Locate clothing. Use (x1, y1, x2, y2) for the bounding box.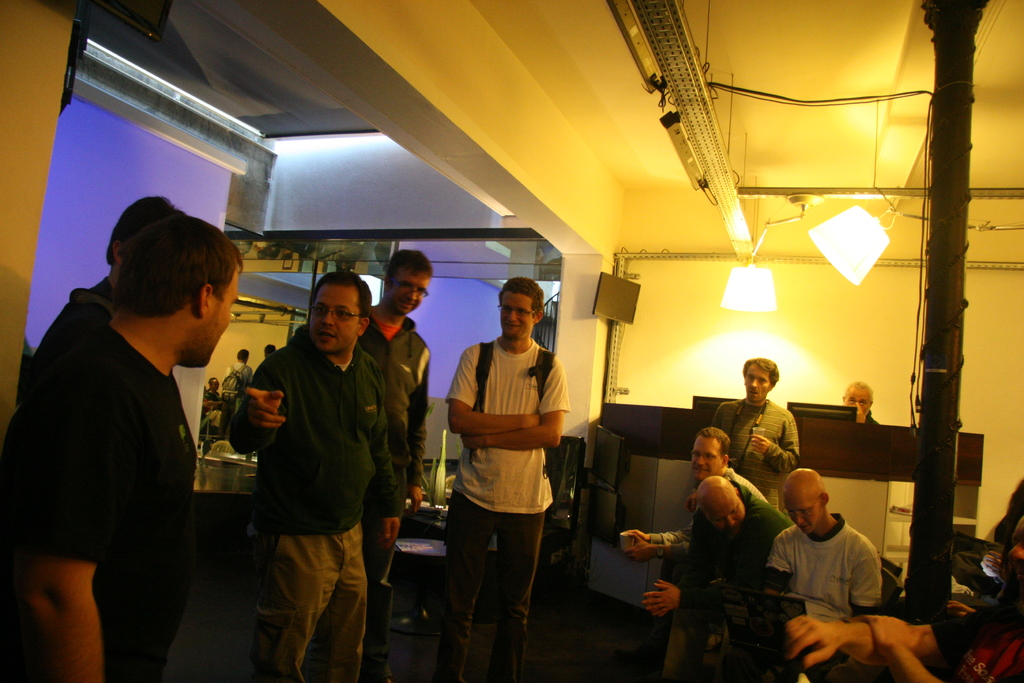
(760, 509, 883, 620).
